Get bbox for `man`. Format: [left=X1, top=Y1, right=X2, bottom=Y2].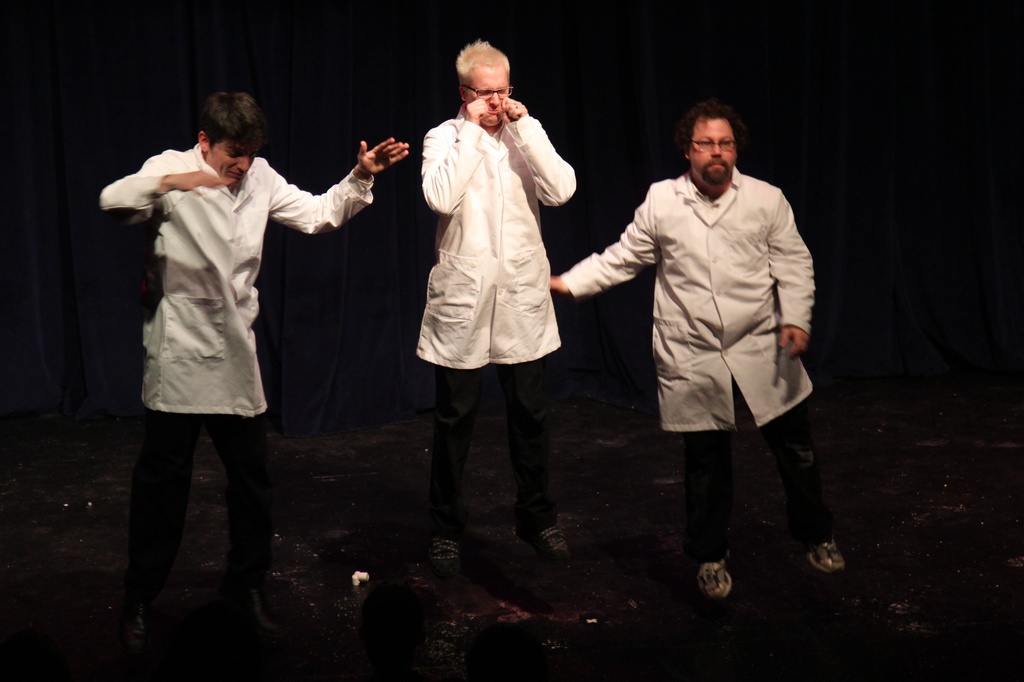
[left=98, top=93, right=408, bottom=681].
